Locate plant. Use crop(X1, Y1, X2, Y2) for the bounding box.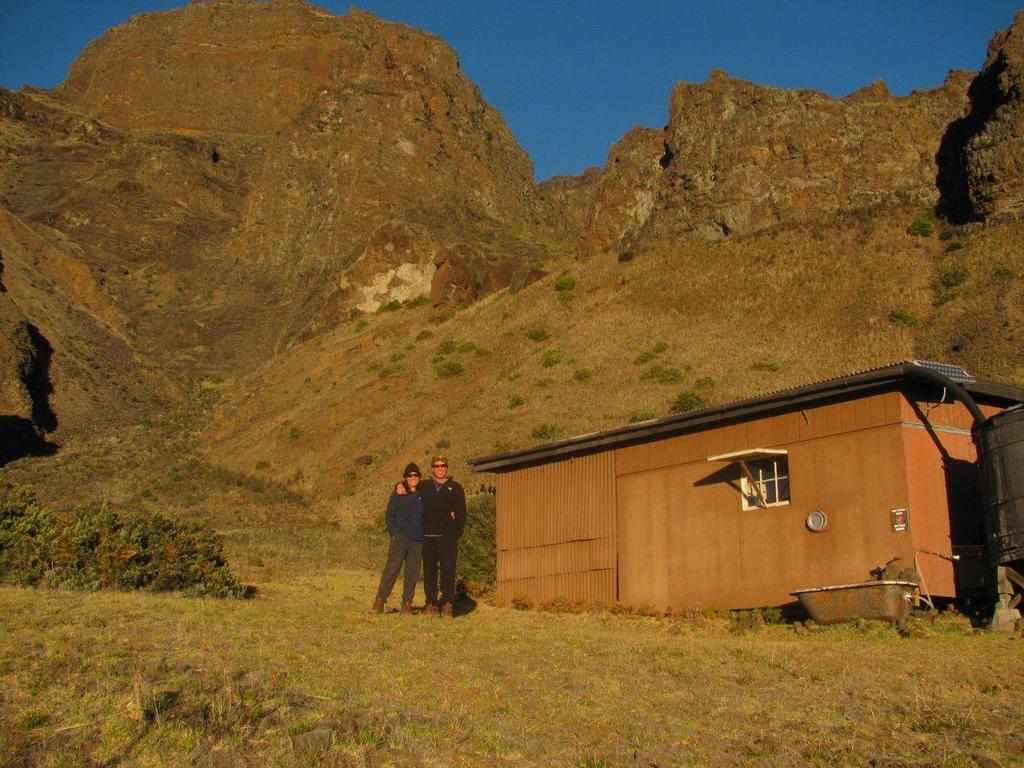
crop(359, 721, 397, 746).
